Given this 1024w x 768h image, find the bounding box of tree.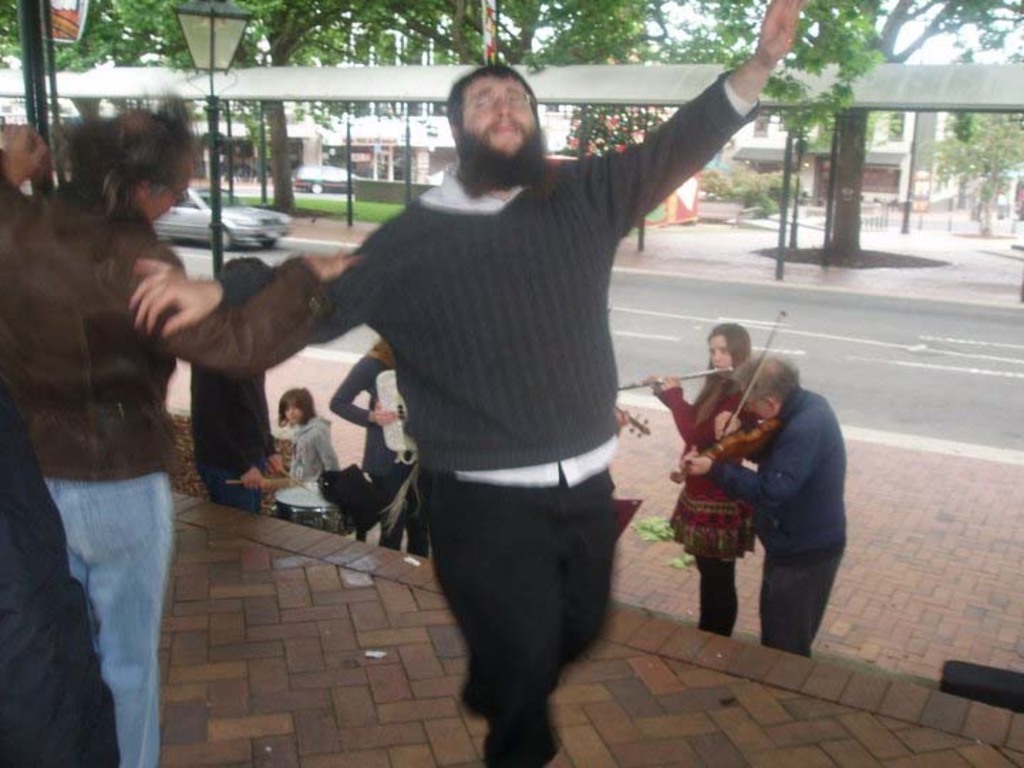
<region>644, 0, 1023, 255</region>.
